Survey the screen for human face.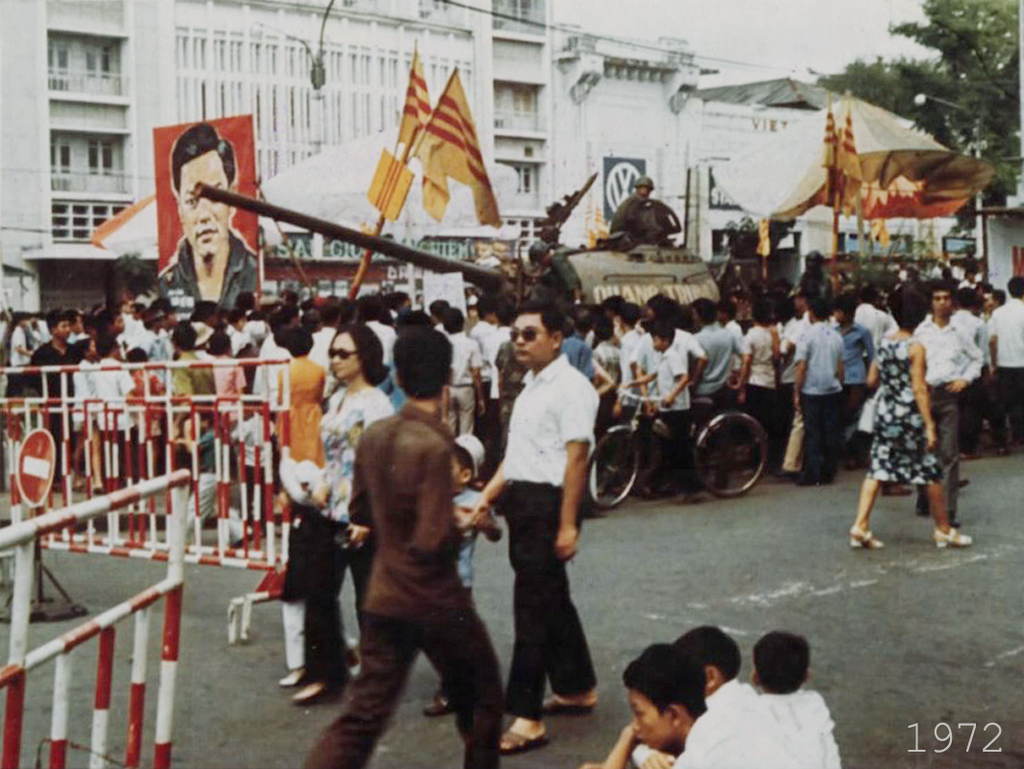
Survey found: bbox=(87, 339, 102, 356).
